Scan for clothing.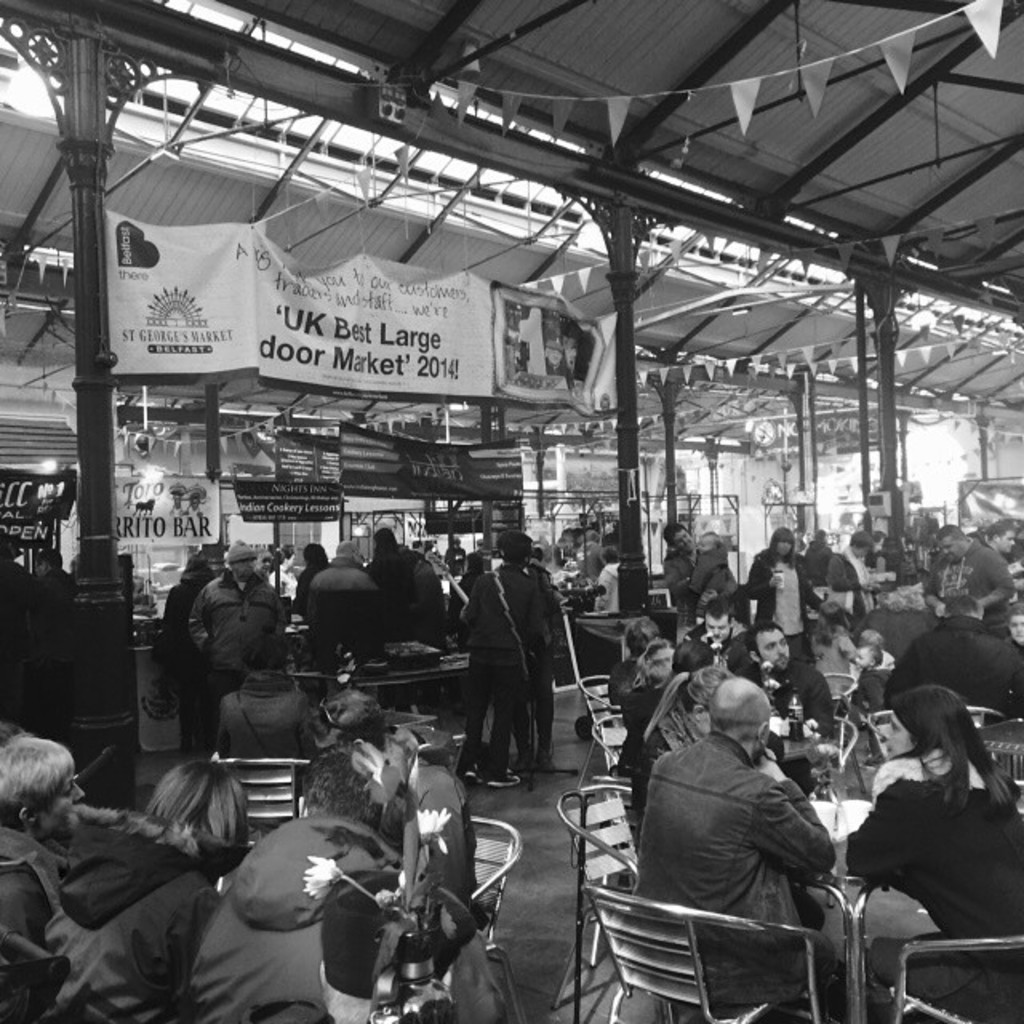
Scan result: detection(685, 544, 734, 619).
